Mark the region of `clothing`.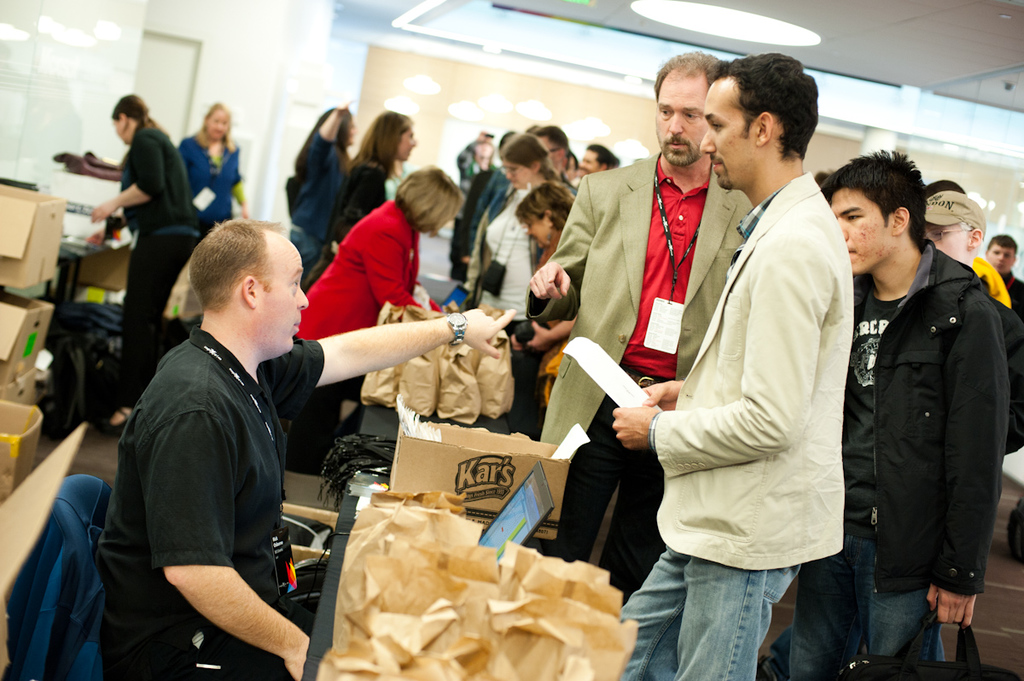
Region: 969 250 1023 450.
